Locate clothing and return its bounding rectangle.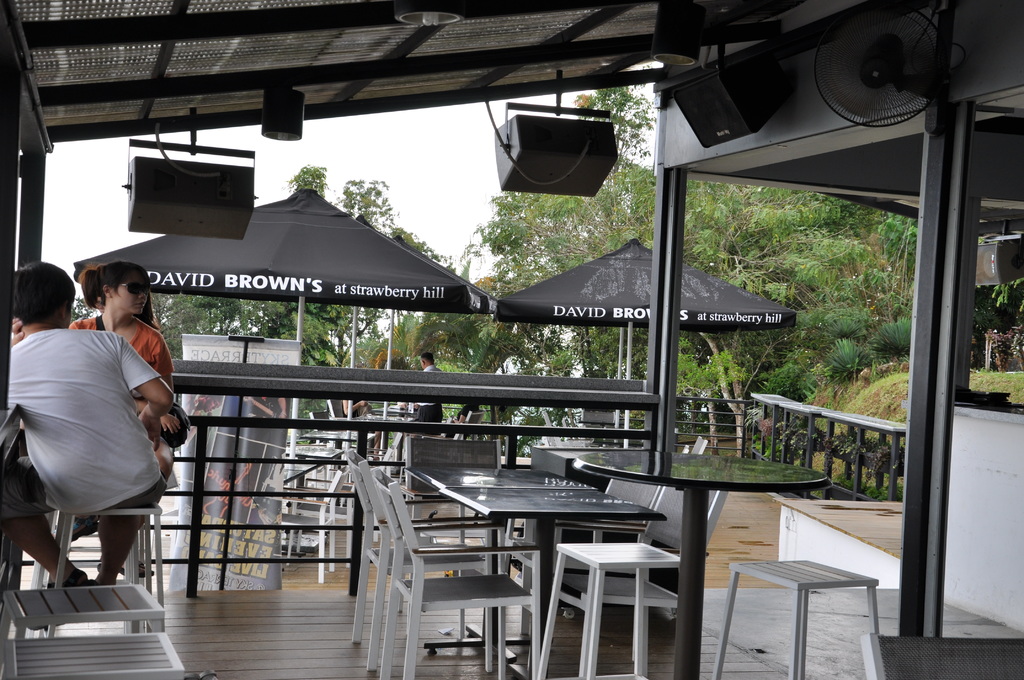
[241,390,287,474].
